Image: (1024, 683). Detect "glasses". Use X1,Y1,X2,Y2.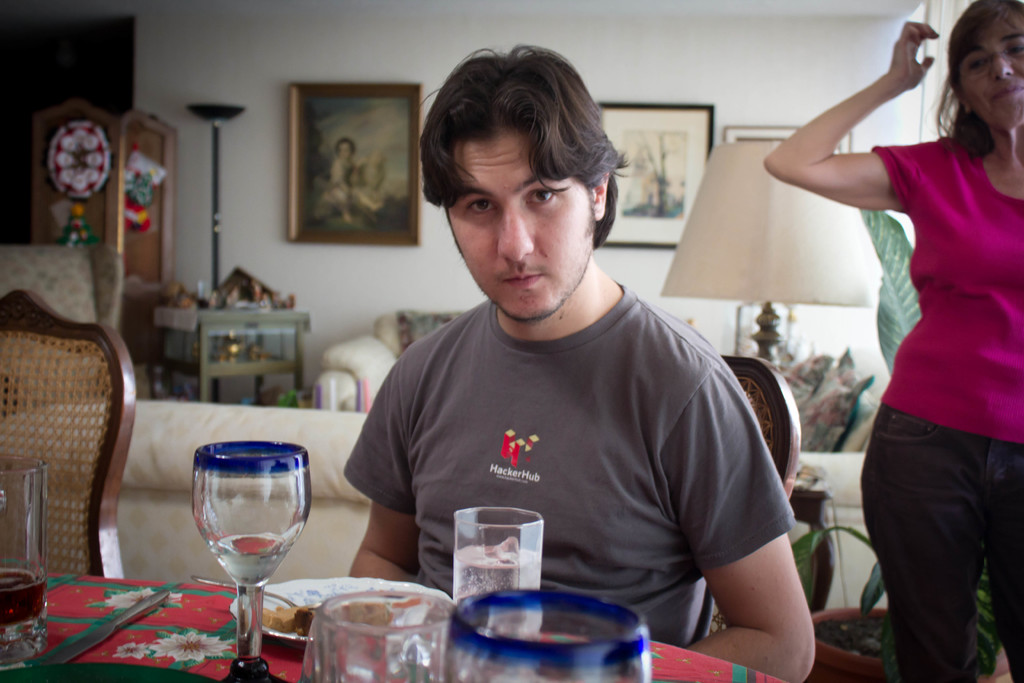
952,31,1023,92.
